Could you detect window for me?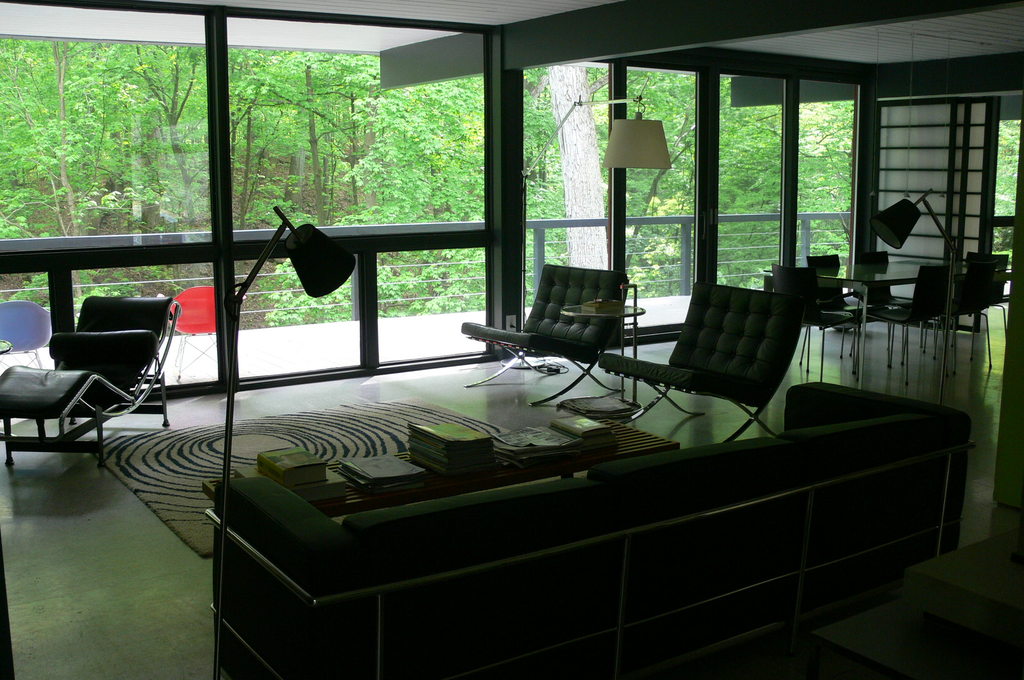
Detection result: Rect(805, 79, 859, 199).
